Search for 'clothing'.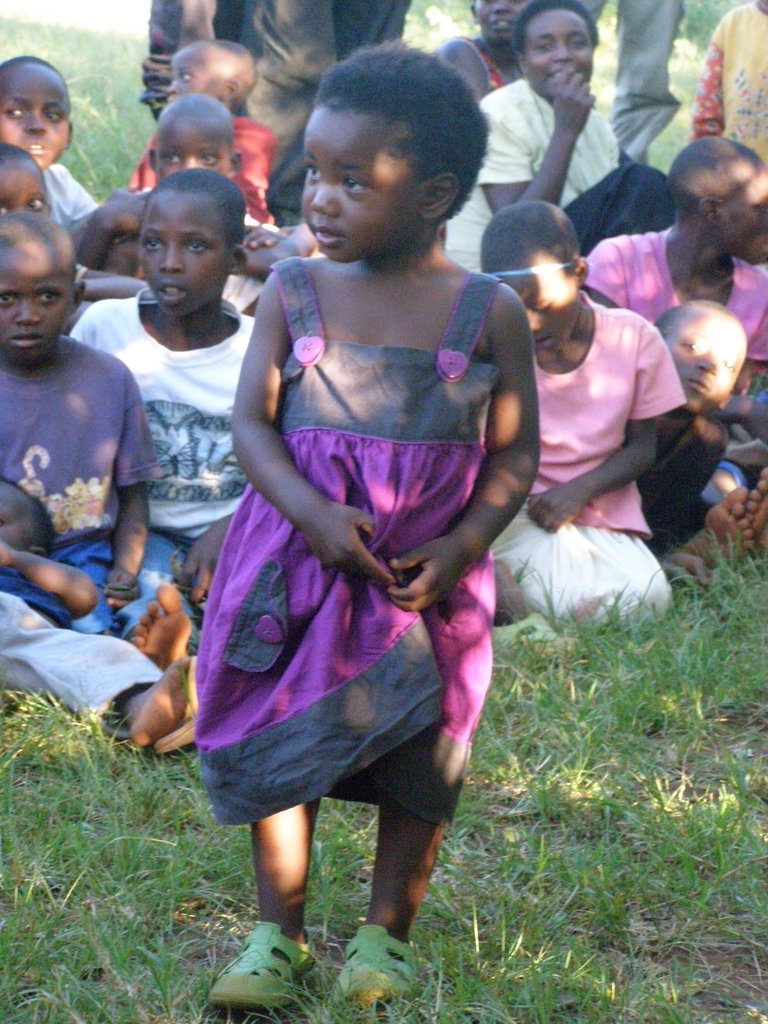
Found at [429, 23, 544, 95].
